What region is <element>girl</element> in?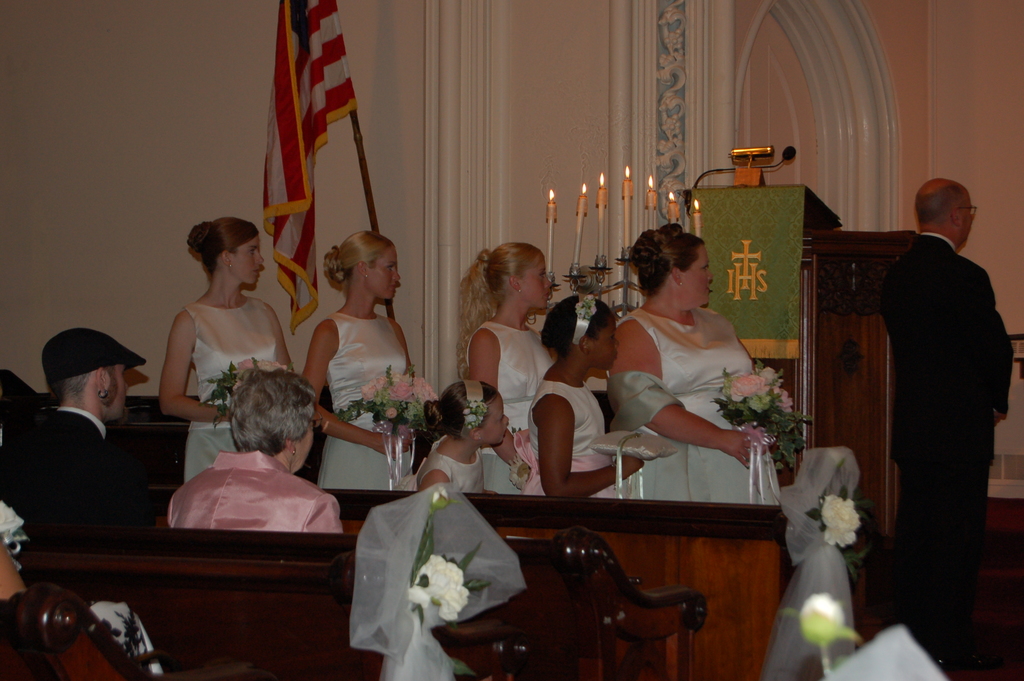
x1=402, y1=384, x2=518, y2=501.
